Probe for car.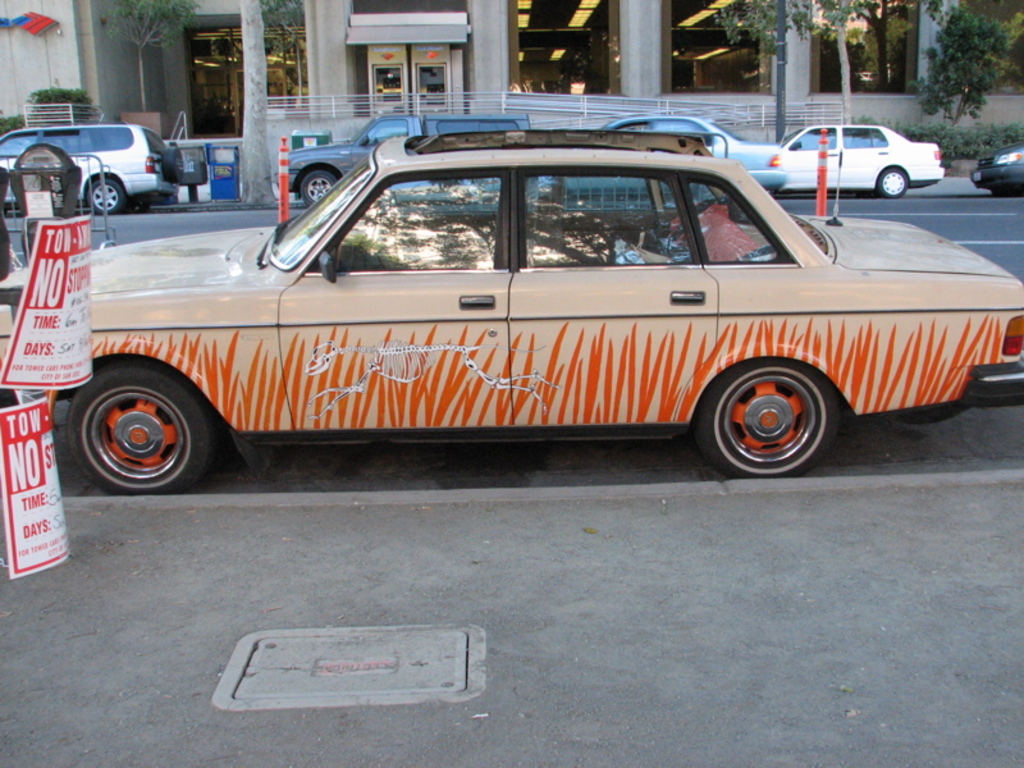
Probe result: bbox=(968, 140, 1023, 198).
